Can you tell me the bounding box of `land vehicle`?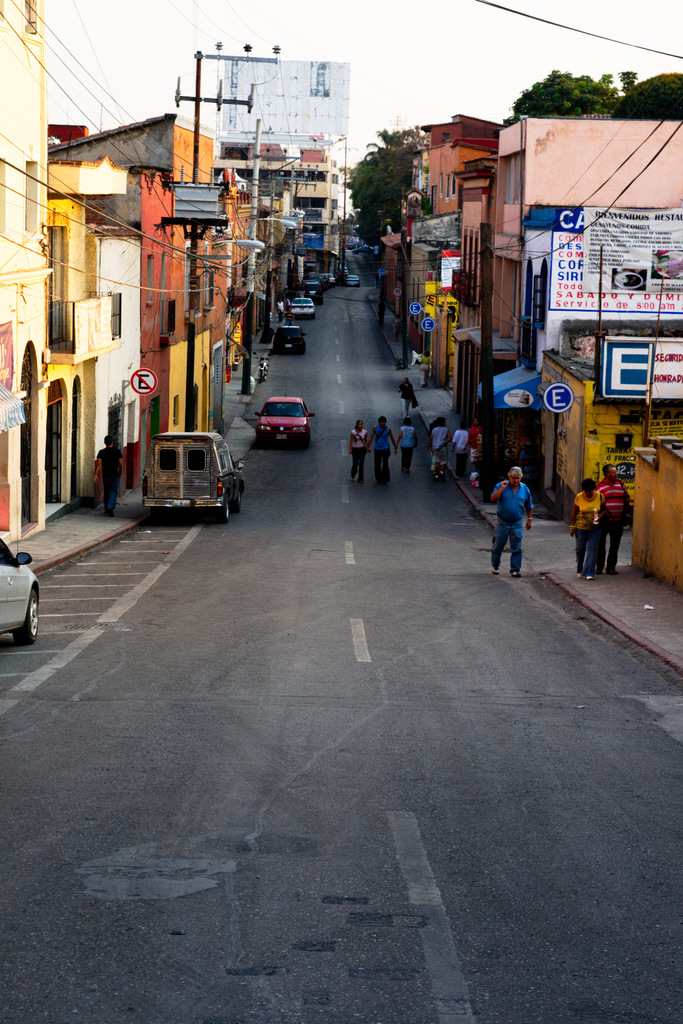
box=[299, 276, 317, 287].
